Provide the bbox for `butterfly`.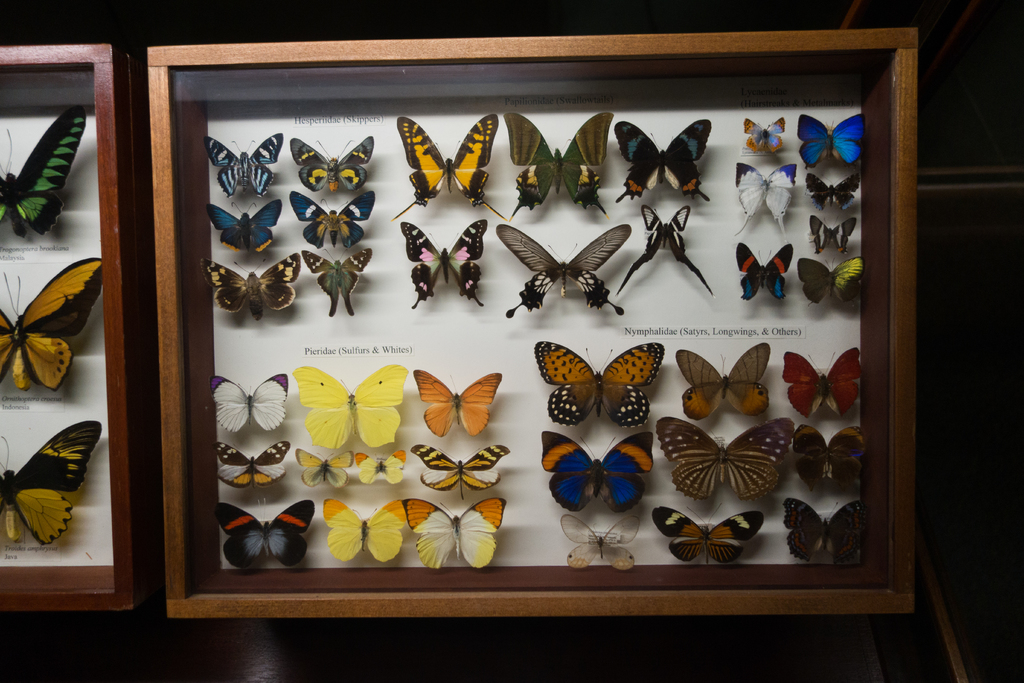
[left=203, top=198, right=285, bottom=261].
